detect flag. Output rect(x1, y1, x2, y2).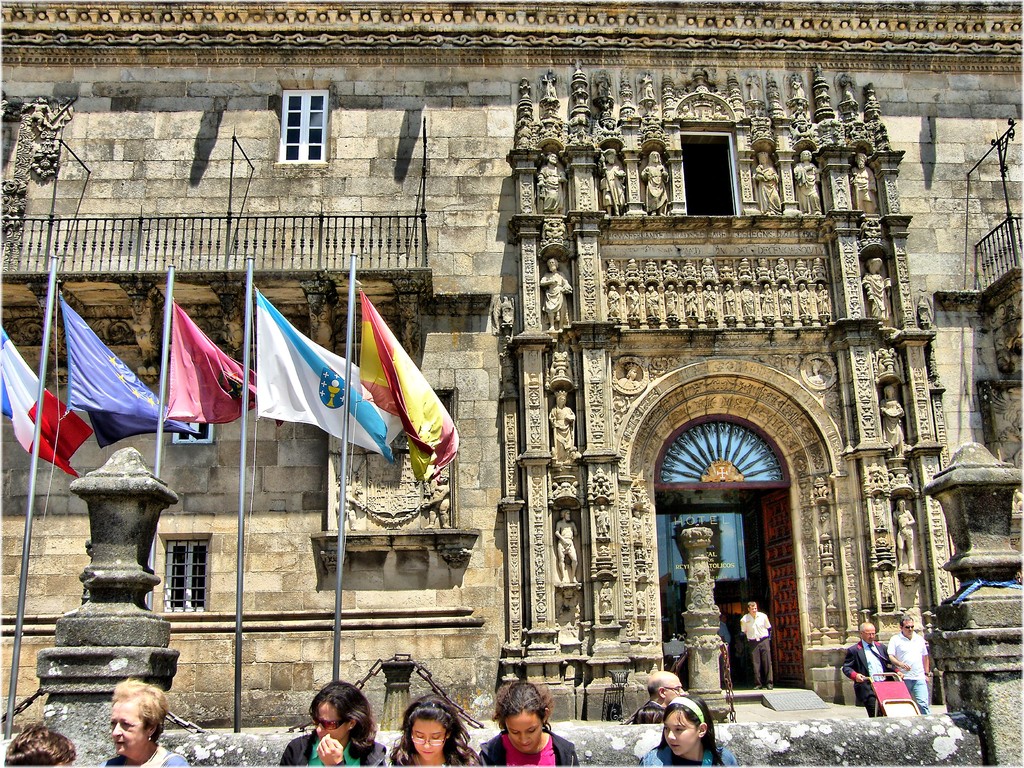
rect(249, 270, 405, 483).
